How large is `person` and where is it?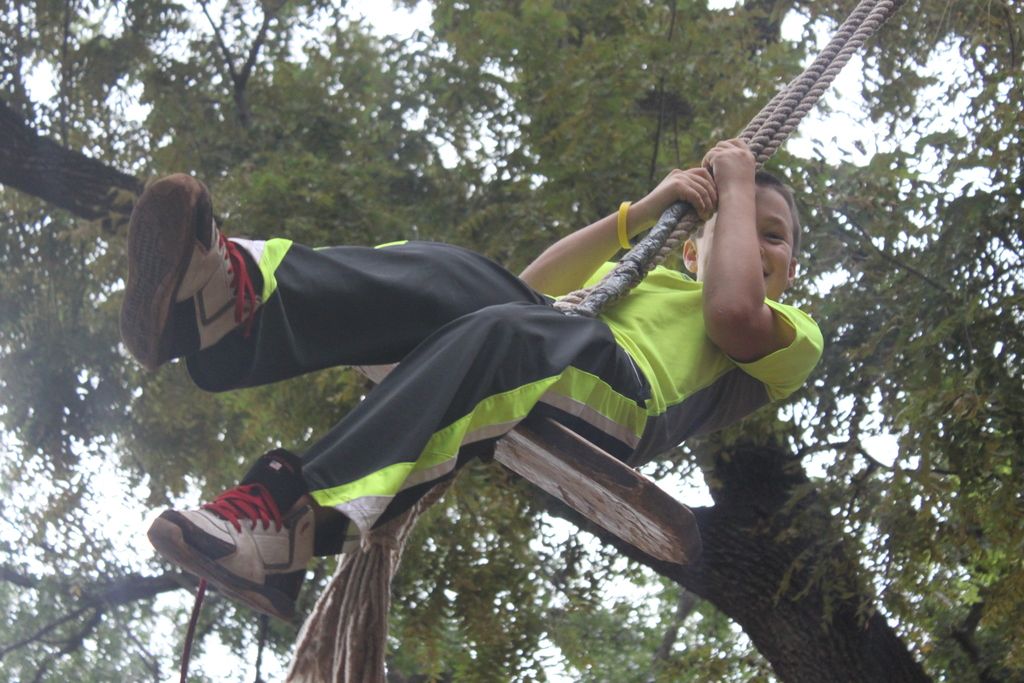
Bounding box: 154, 131, 811, 656.
